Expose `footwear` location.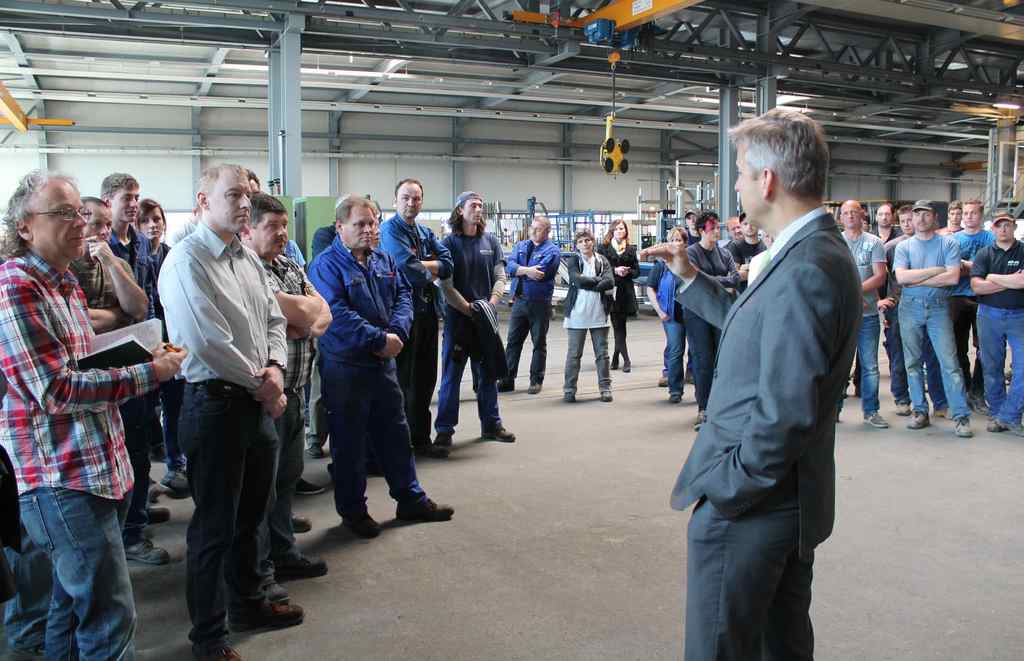
Exposed at rect(691, 404, 707, 434).
